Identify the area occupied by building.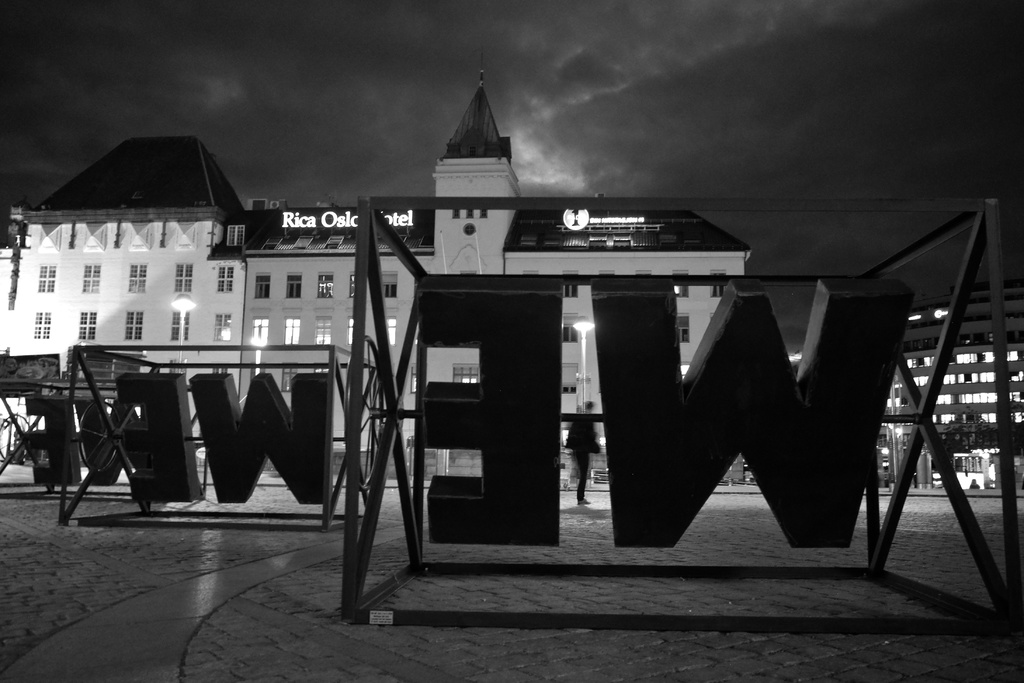
Area: (left=0, top=60, right=753, bottom=478).
